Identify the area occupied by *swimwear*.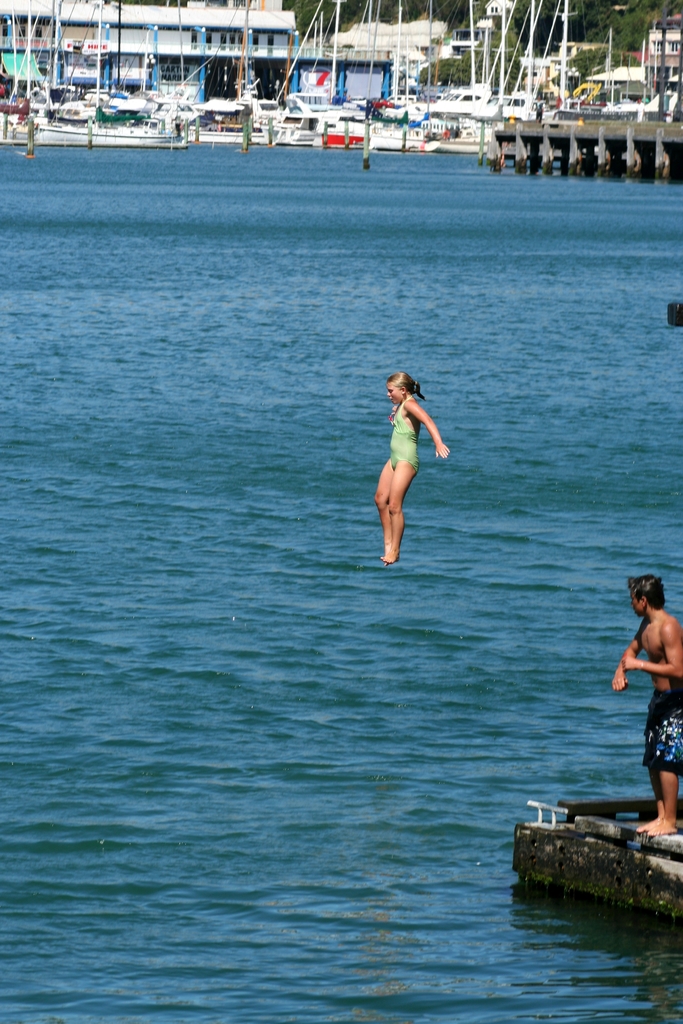
Area: 384 388 419 470.
